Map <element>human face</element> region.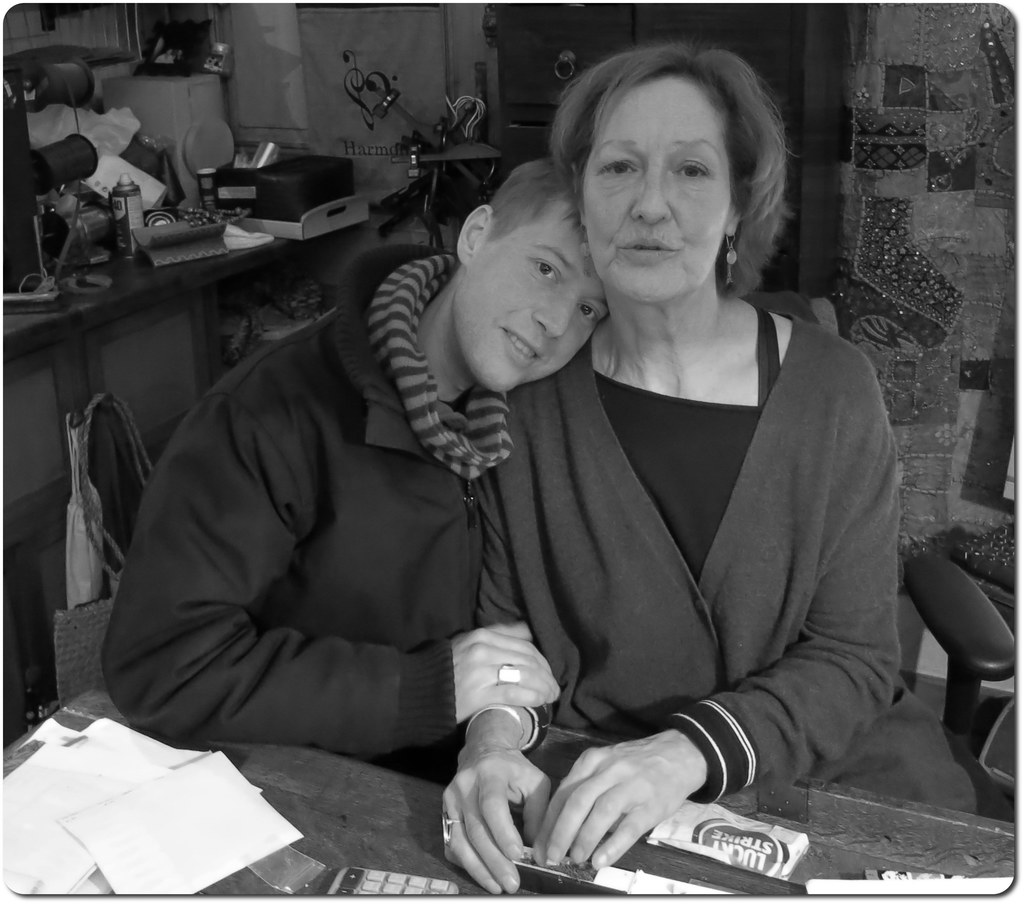
Mapped to rect(457, 193, 613, 396).
